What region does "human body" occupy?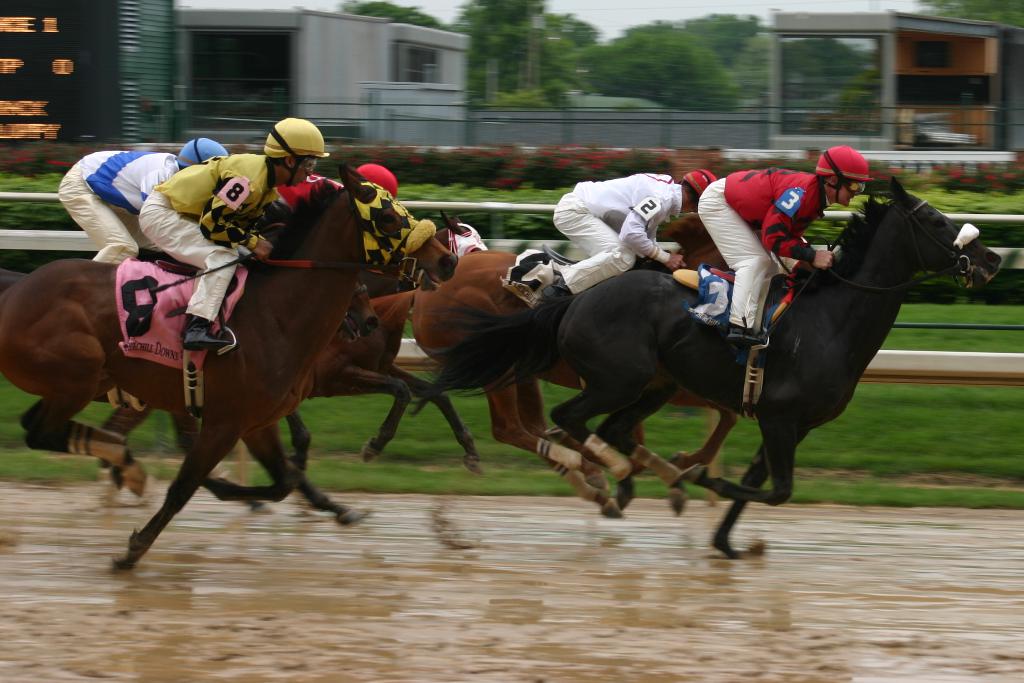
rect(264, 155, 397, 231).
